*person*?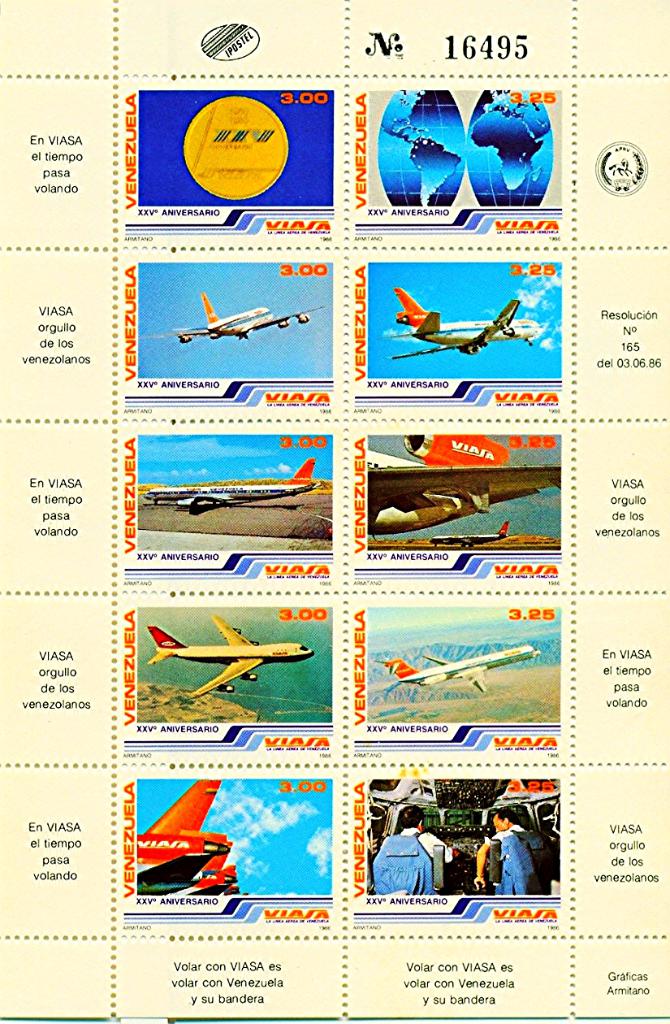
rect(475, 790, 547, 900)
